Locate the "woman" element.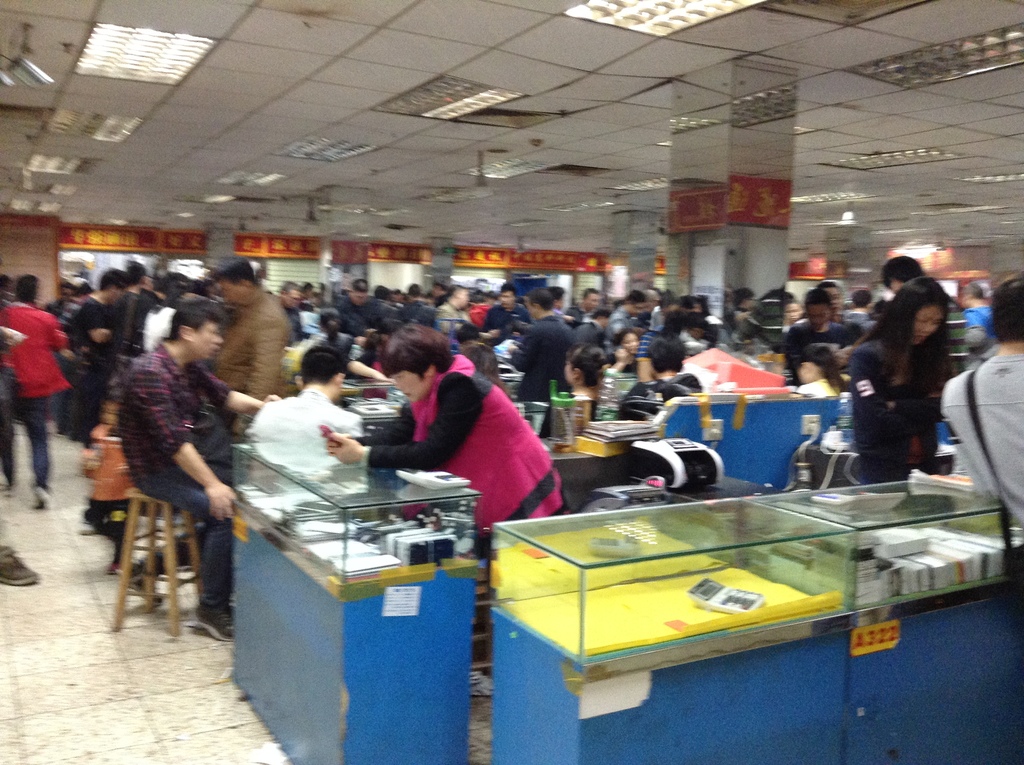
Element bbox: bbox=[845, 277, 953, 483].
